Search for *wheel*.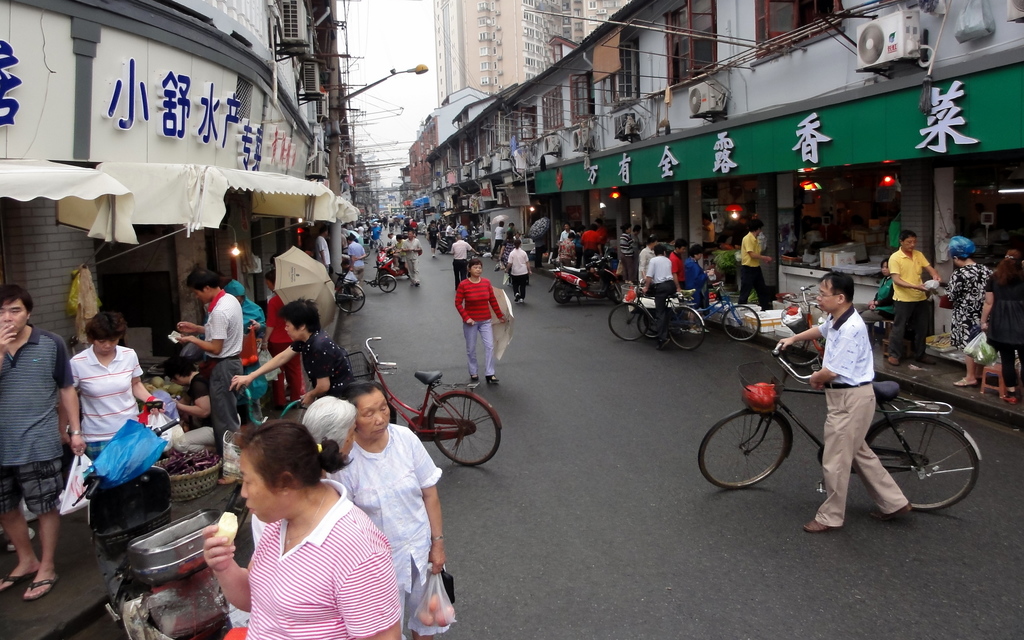
Found at bbox=[440, 248, 446, 253].
